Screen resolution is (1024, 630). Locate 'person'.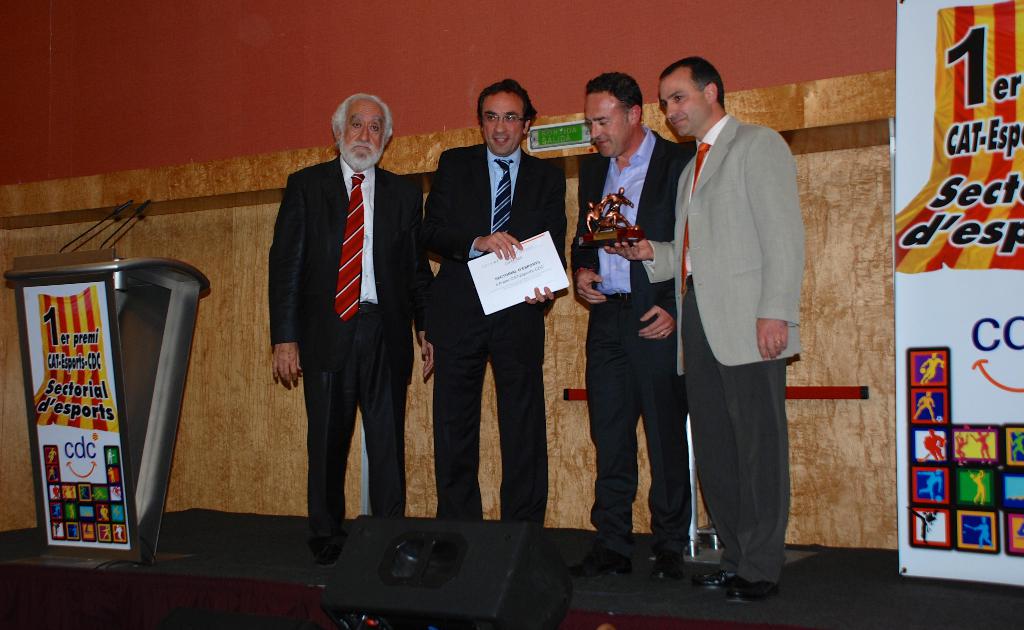
920,355,947,386.
